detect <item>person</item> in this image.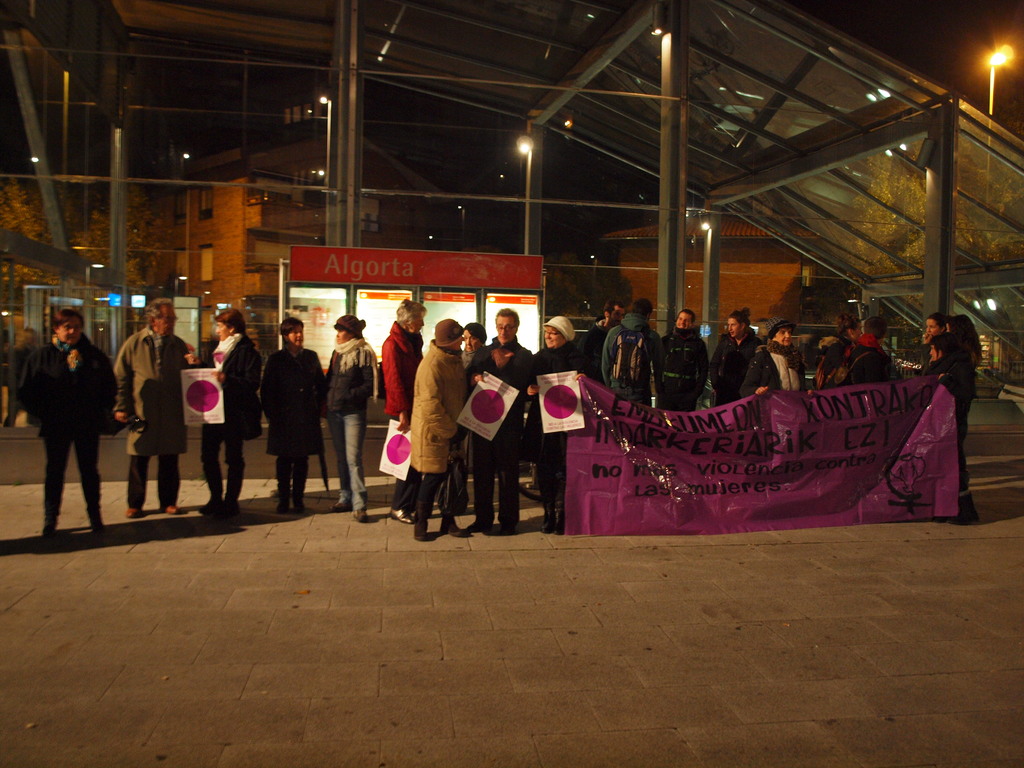
Detection: l=660, t=312, r=703, b=415.
